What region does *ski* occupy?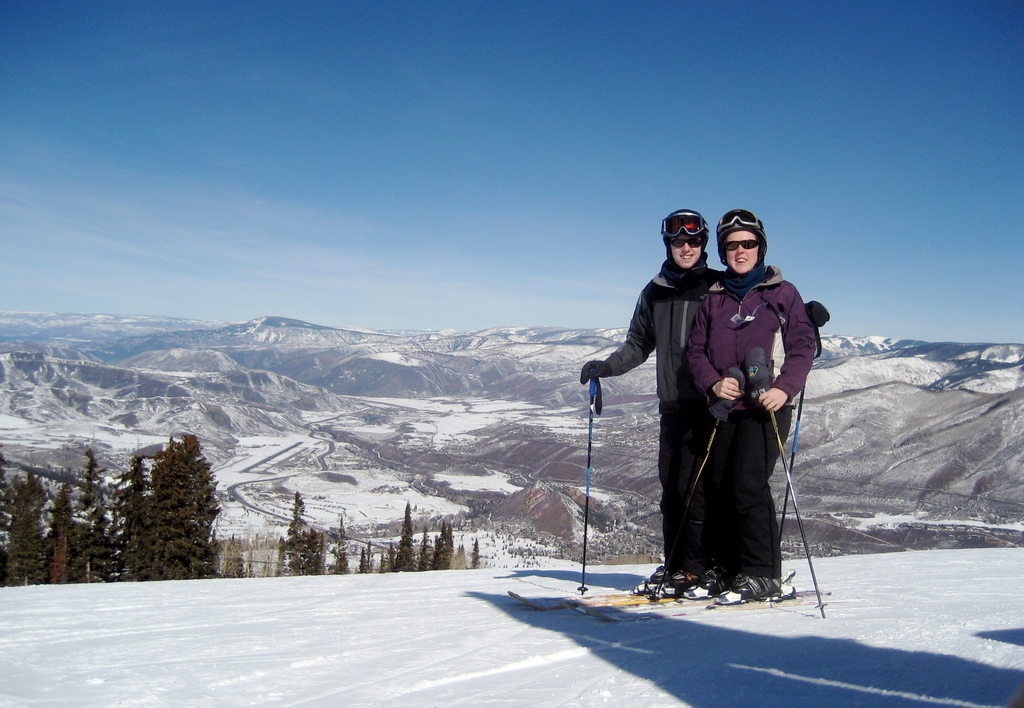
BBox(659, 590, 828, 608).
